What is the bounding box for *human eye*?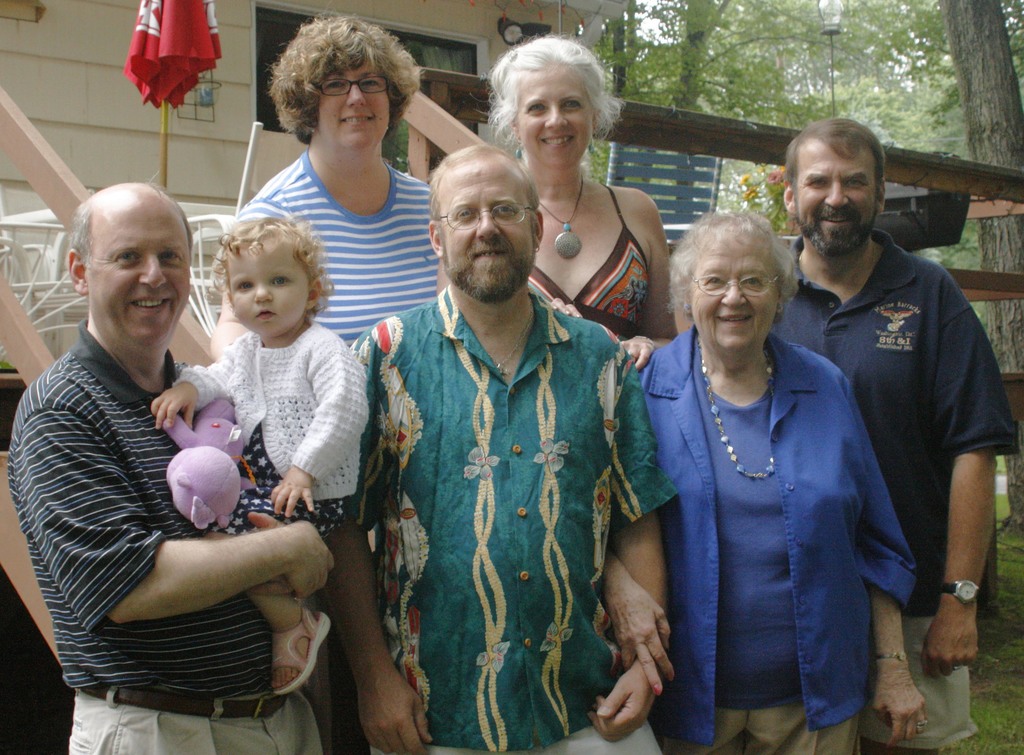
160 250 184 265.
